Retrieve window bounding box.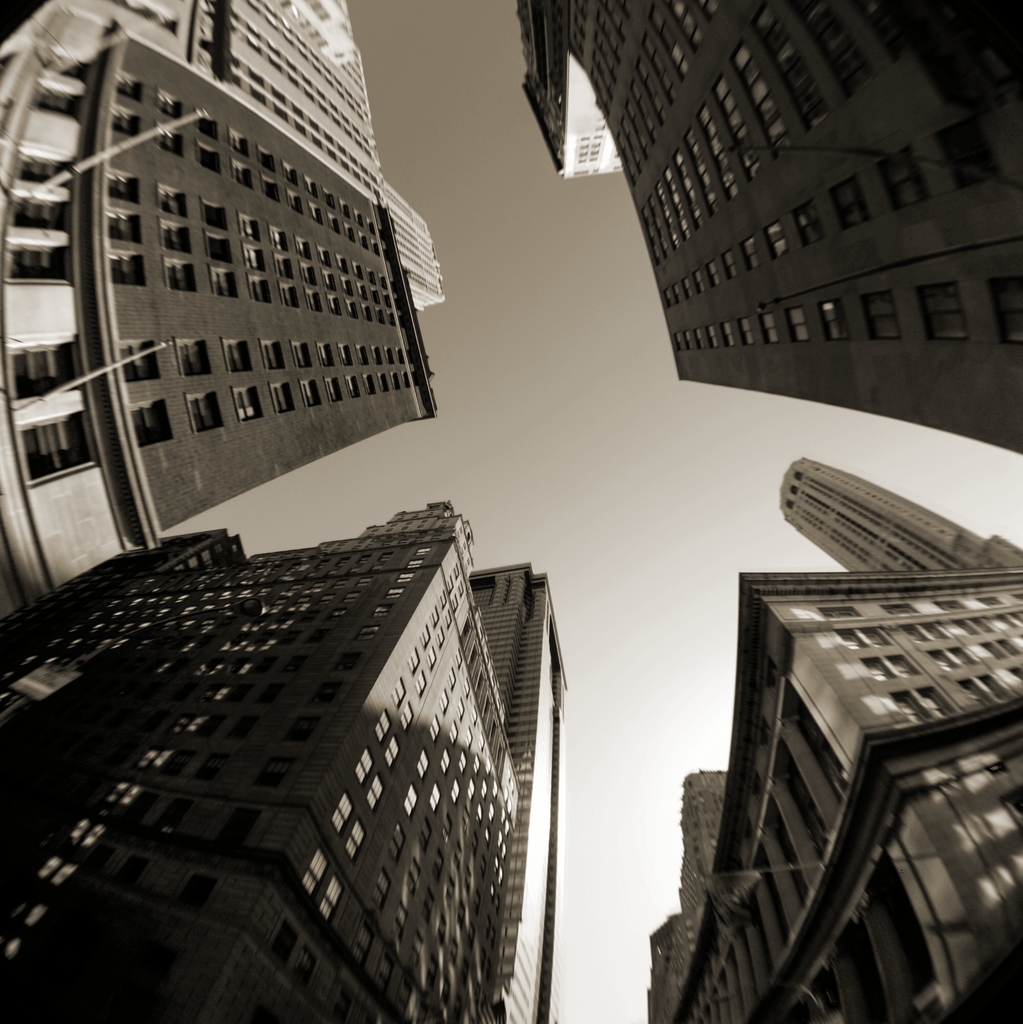
Bounding box: l=108, t=169, r=141, b=202.
